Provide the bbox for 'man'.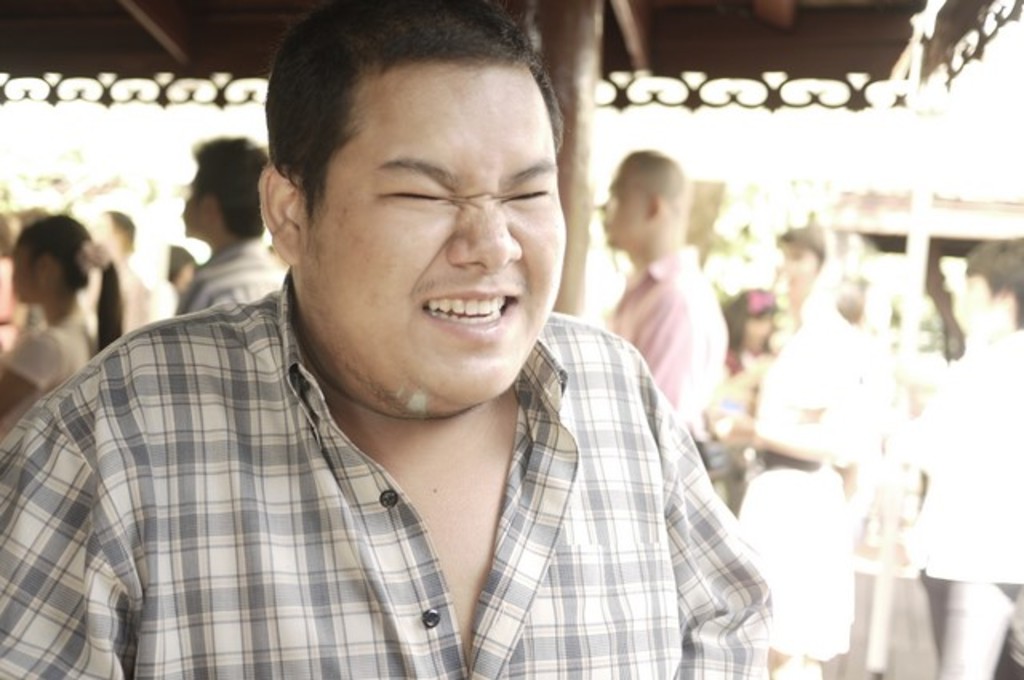
box=[0, 0, 774, 678].
